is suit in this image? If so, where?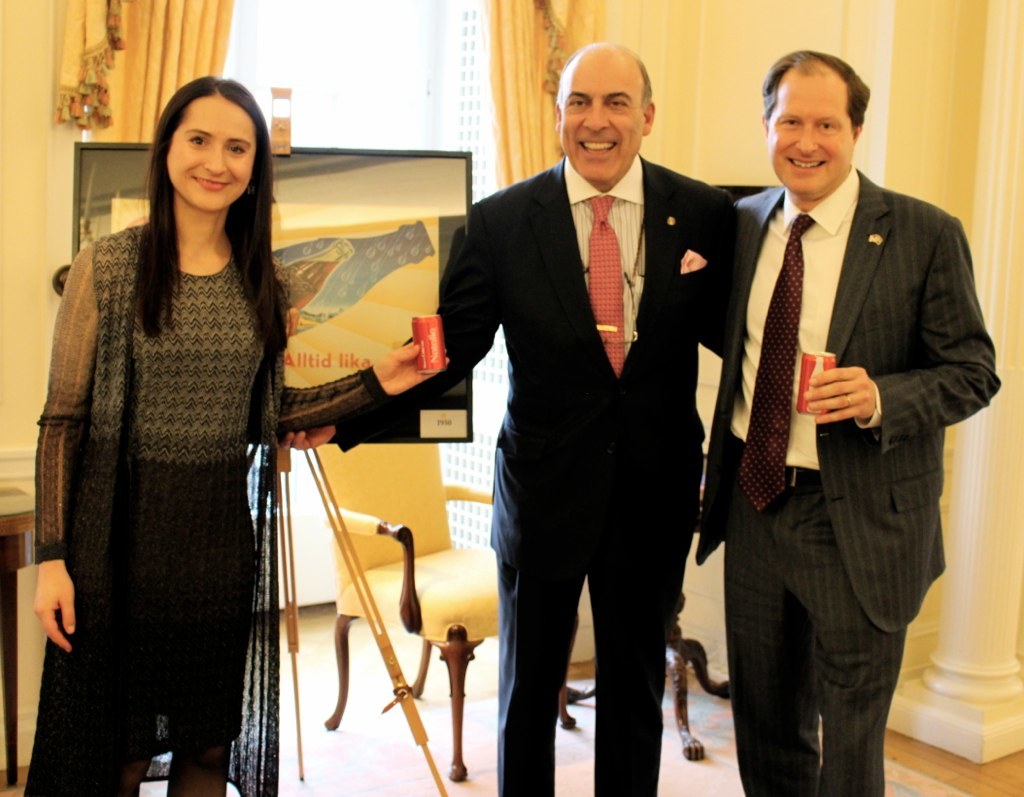
Yes, at 449,34,741,785.
